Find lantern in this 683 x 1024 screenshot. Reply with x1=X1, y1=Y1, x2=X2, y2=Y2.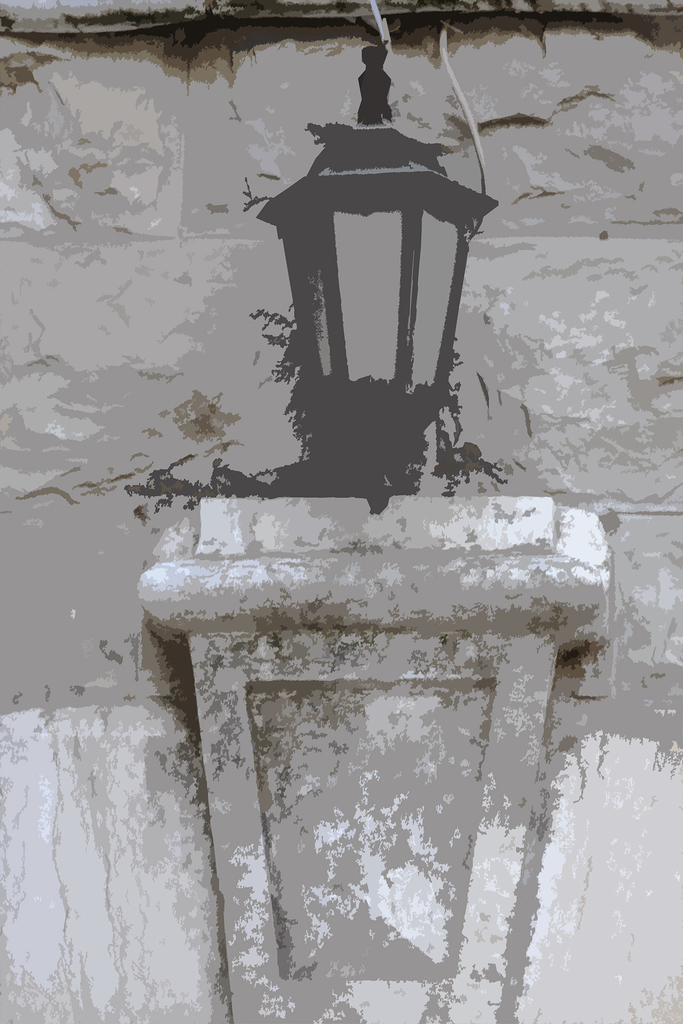
x1=267, y1=43, x2=498, y2=476.
